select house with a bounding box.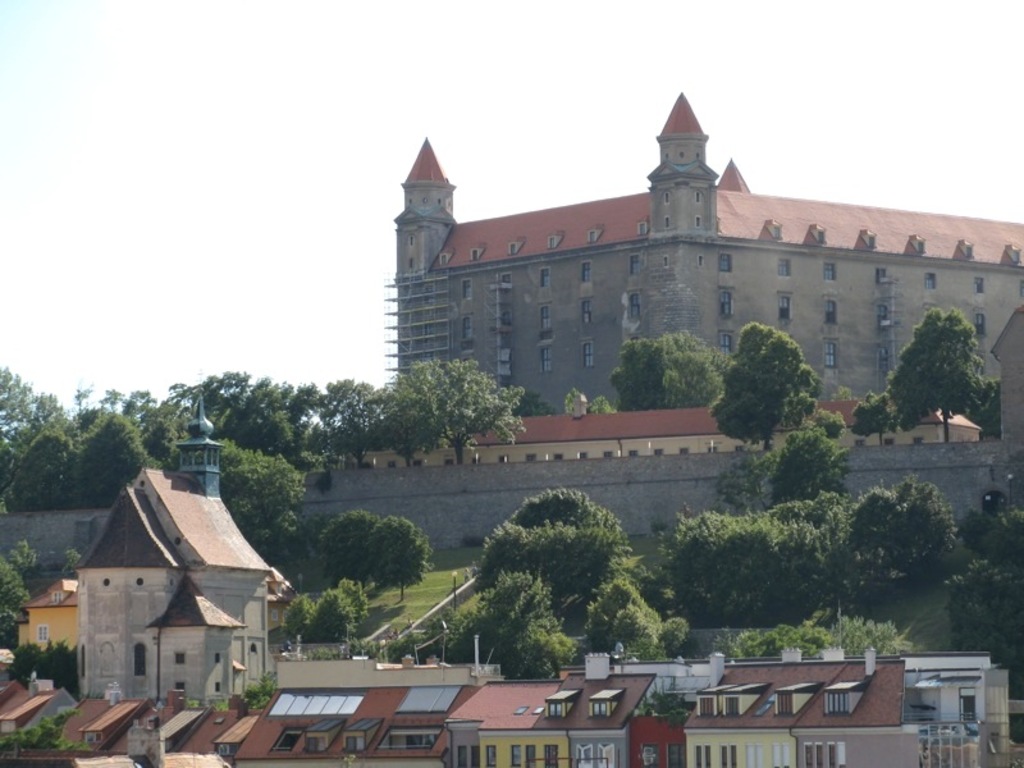
58/678/248/755.
